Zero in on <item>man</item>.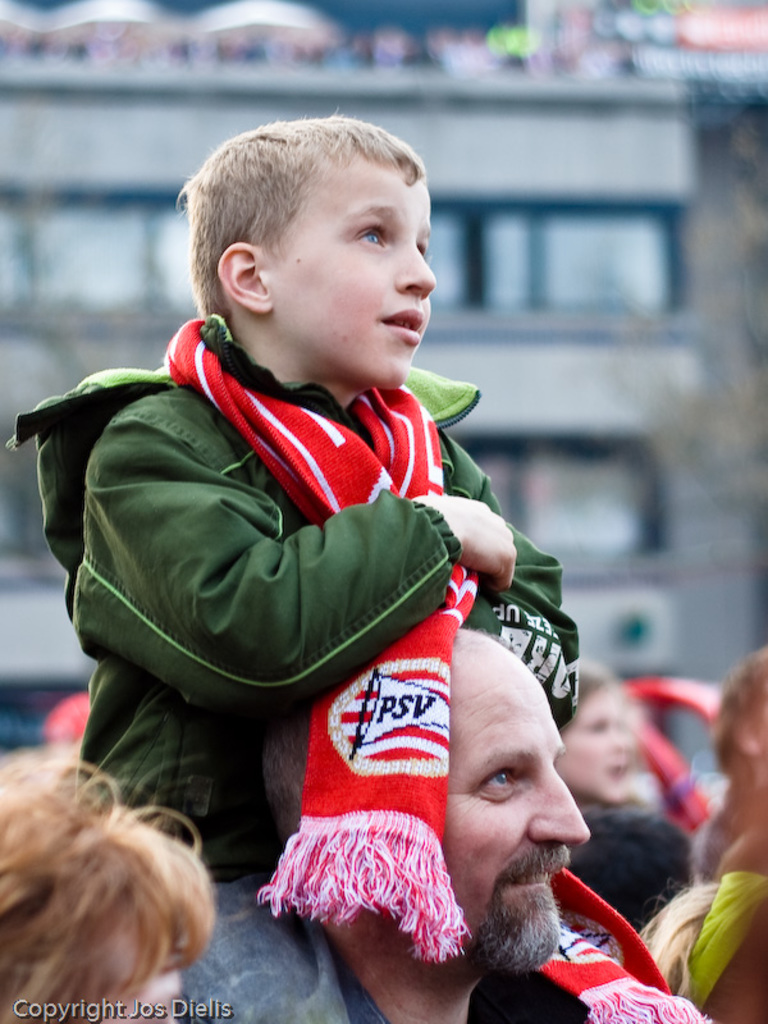
Zeroed in: Rect(182, 626, 694, 1023).
